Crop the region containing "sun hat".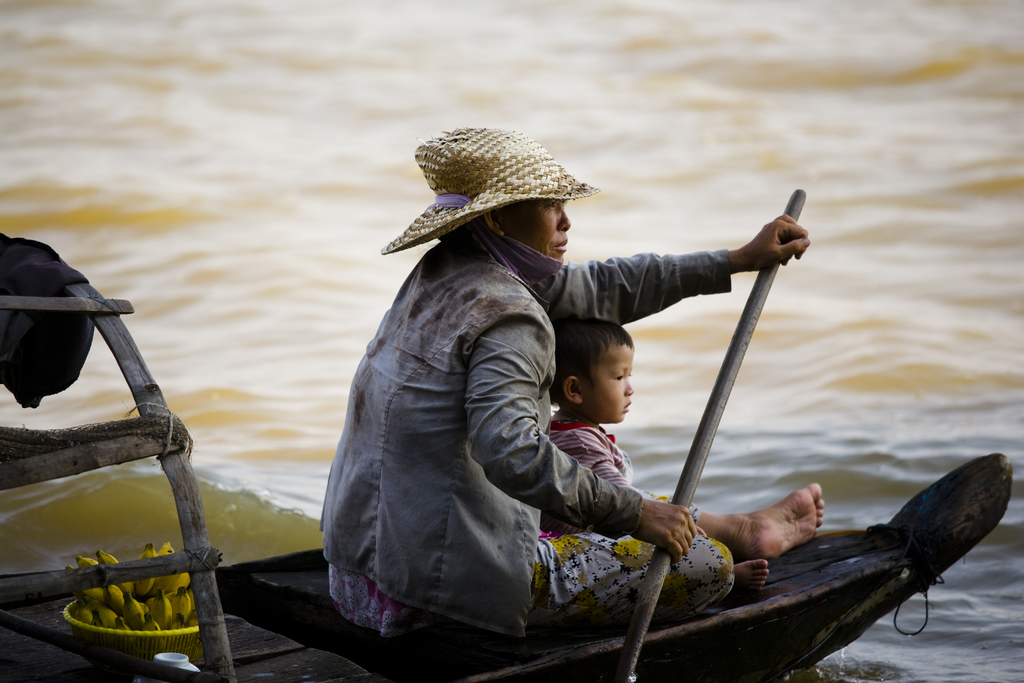
Crop region: <bbox>378, 122, 604, 254</bbox>.
